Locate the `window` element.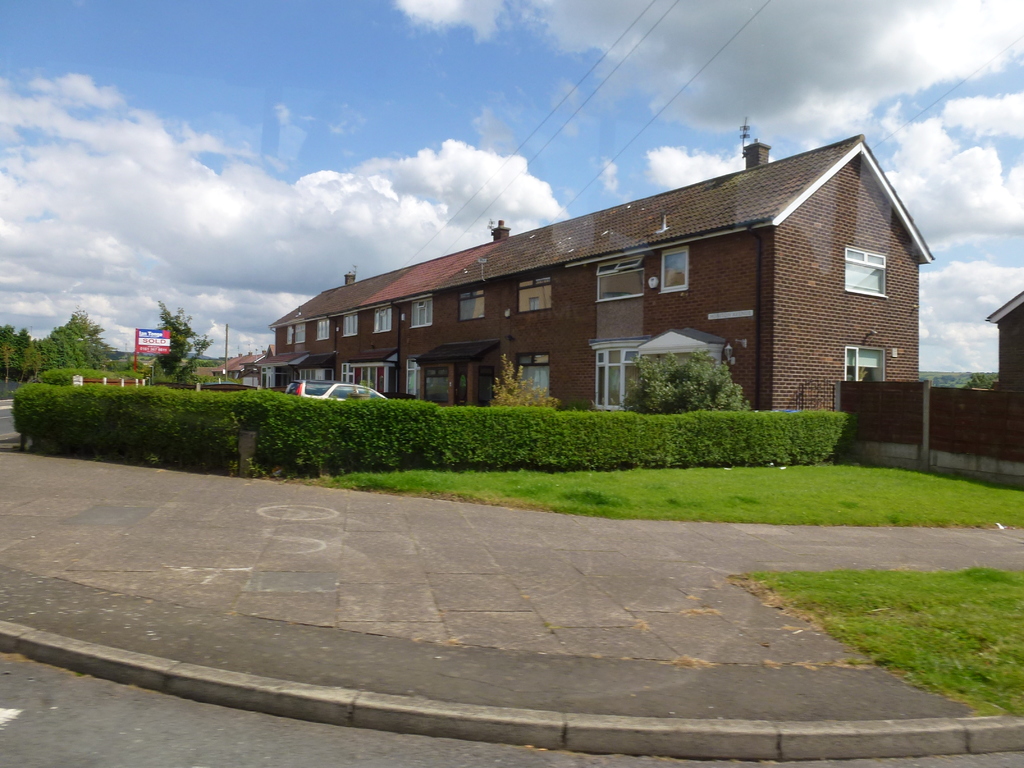
Element bbox: rect(511, 350, 548, 392).
